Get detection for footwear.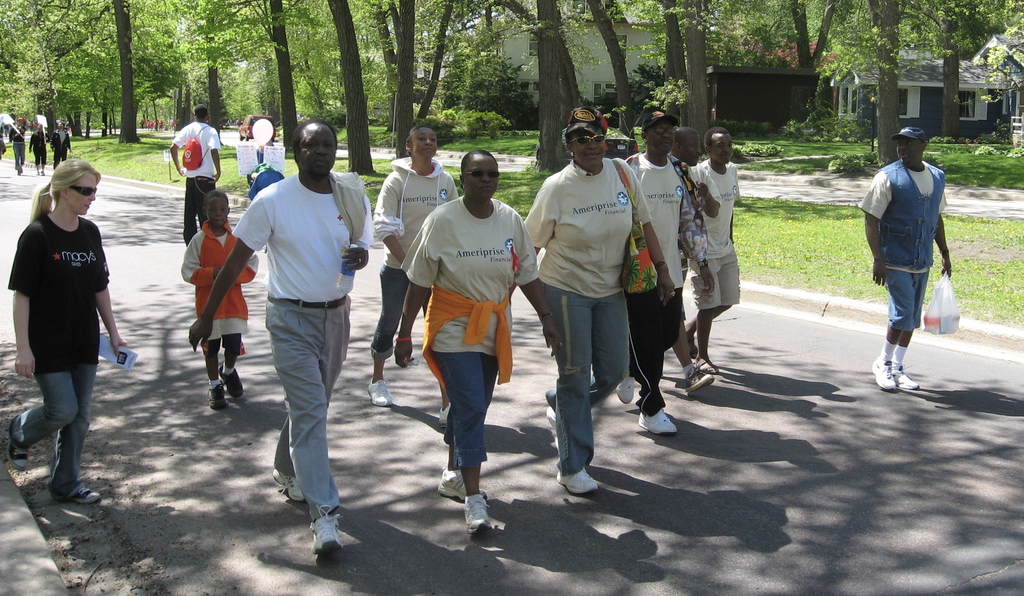
Detection: detection(546, 401, 557, 430).
